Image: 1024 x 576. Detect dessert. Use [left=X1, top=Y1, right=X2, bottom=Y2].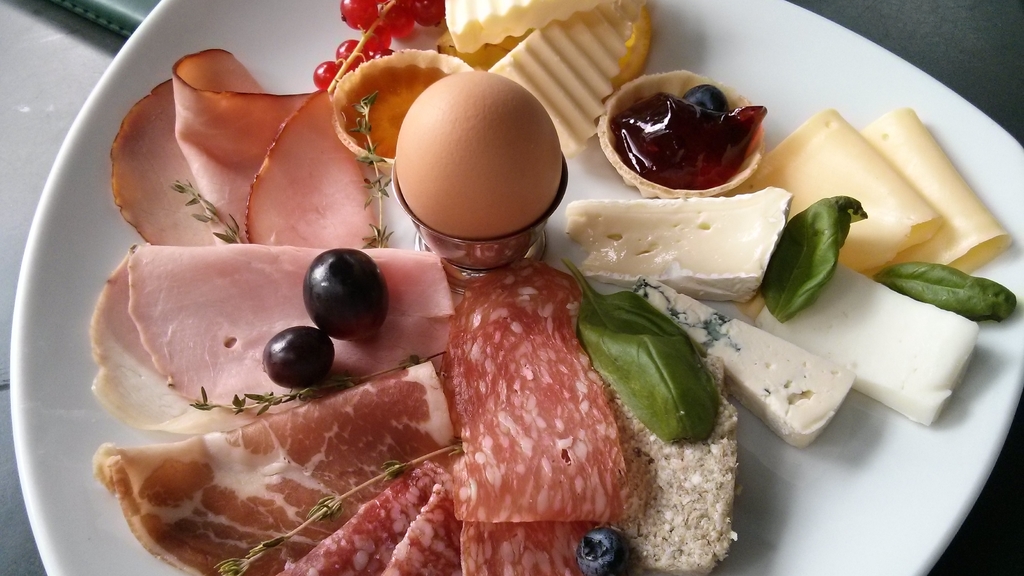
[left=568, top=179, right=792, bottom=305].
